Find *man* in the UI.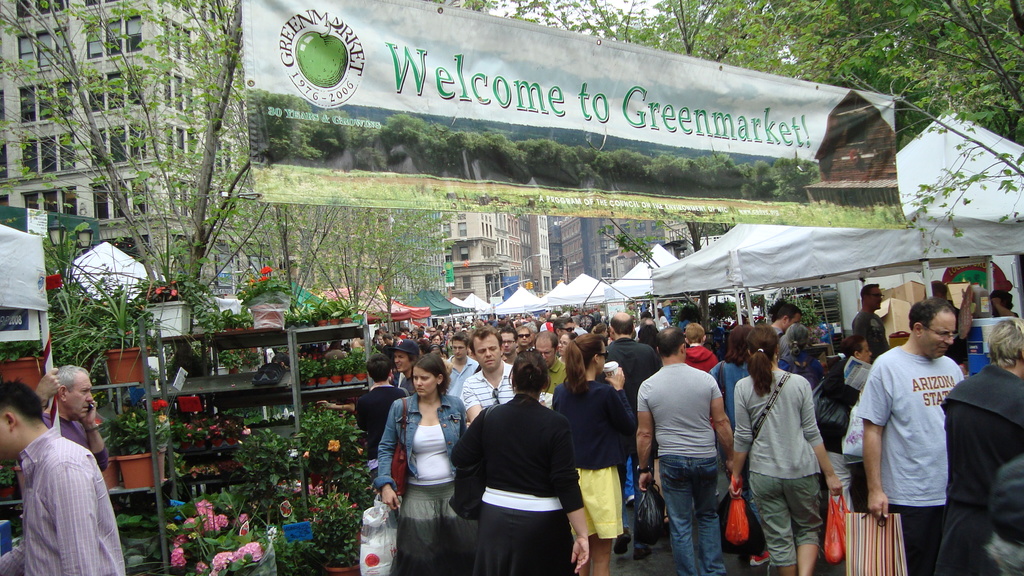
UI element at detection(516, 324, 531, 349).
